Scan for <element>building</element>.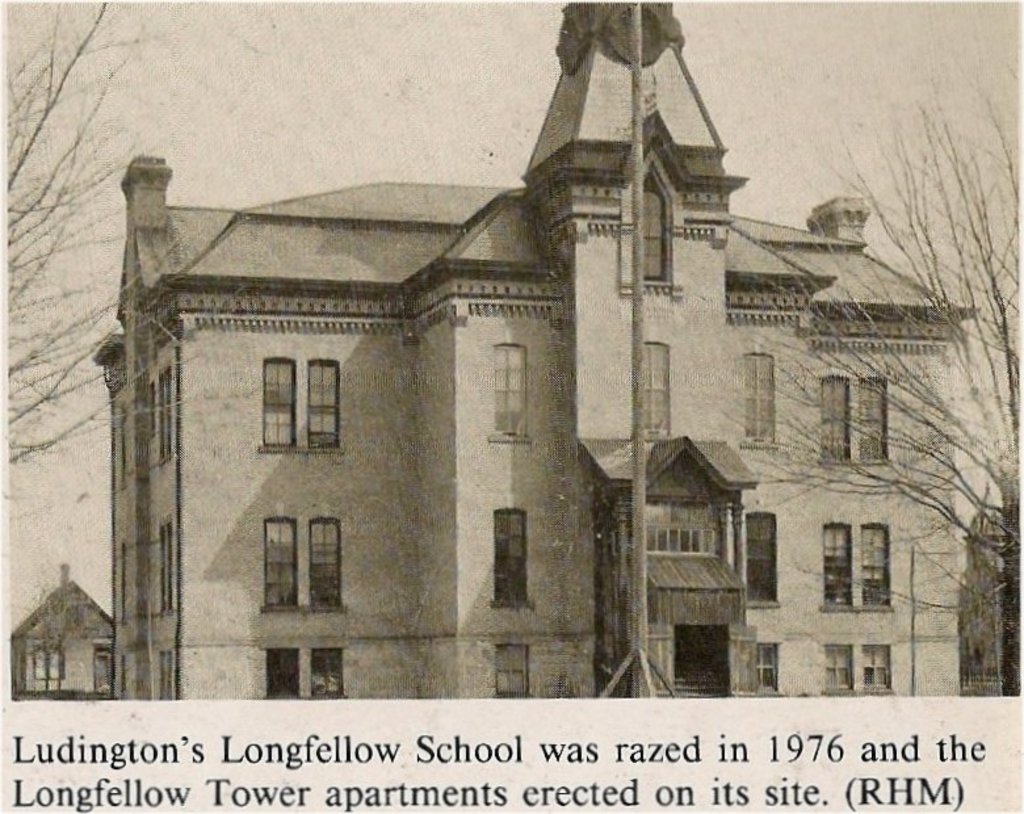
Scan result: detection(95, 5, 982, 704).
